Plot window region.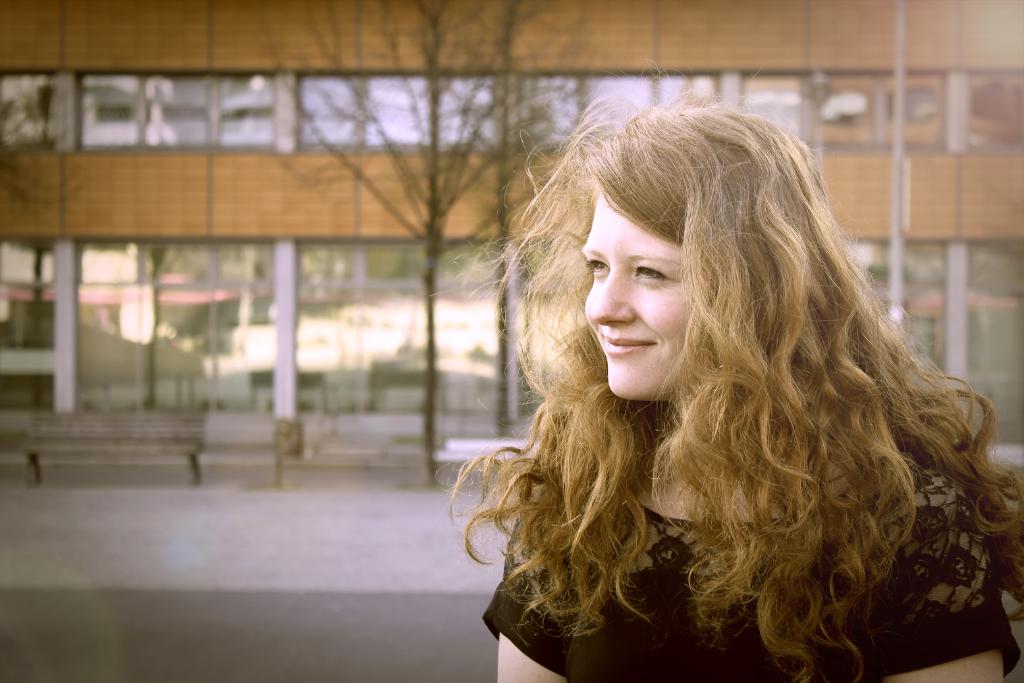
Plotted at pyautogui.locateOnScreen(751, 72, 803, 143).
